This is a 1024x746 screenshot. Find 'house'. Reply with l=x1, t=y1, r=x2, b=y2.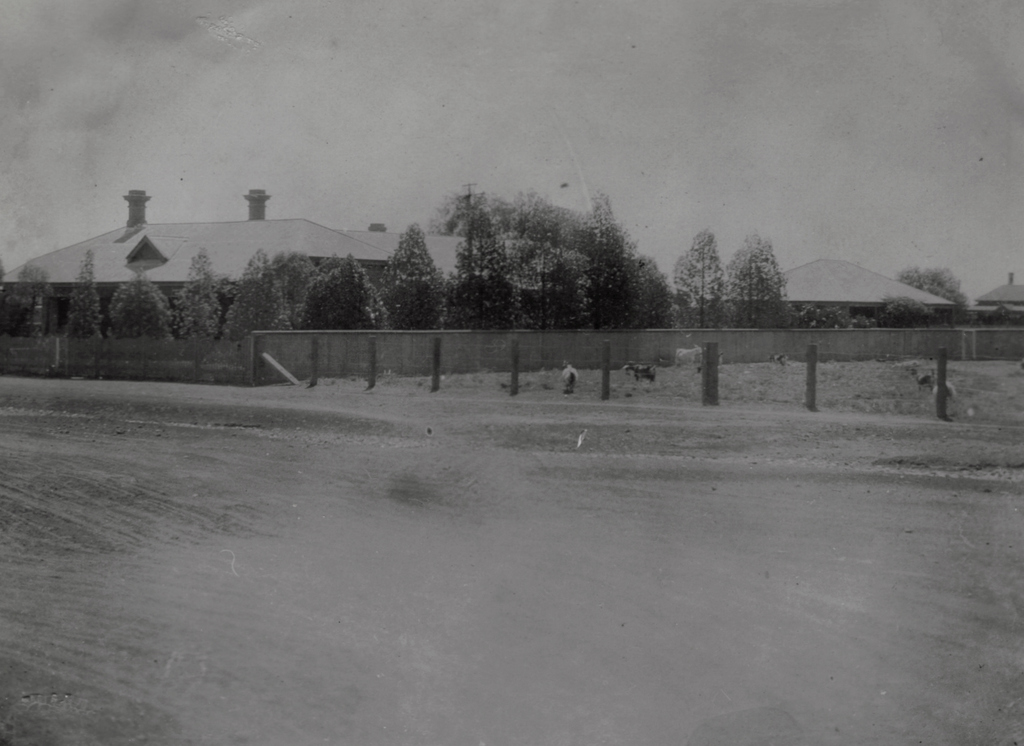
l=723, t=252, r=959, b=330.
